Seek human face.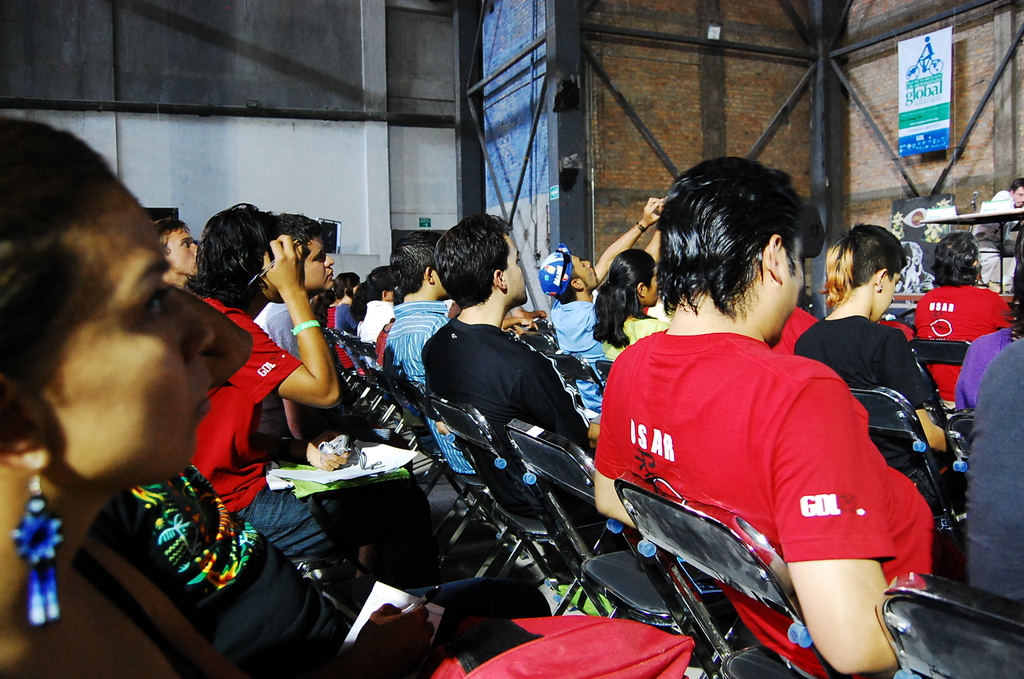
box=[501, 225, 529, 306].
